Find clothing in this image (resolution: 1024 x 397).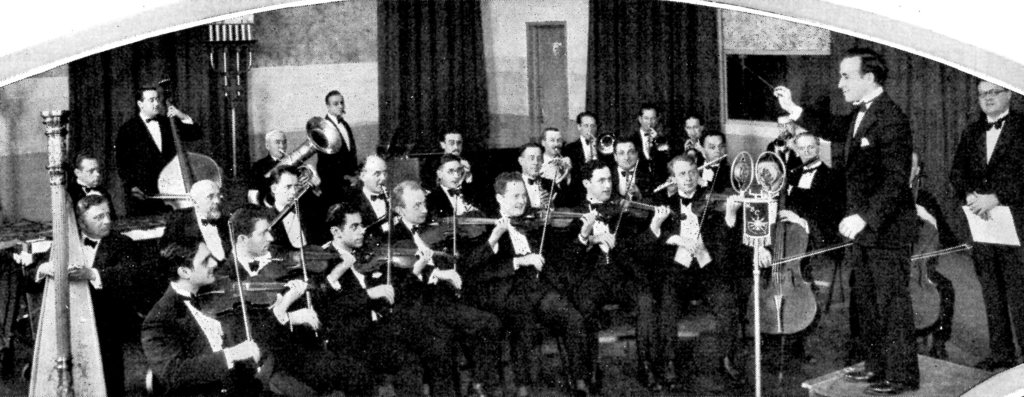
309,259,422,396.
